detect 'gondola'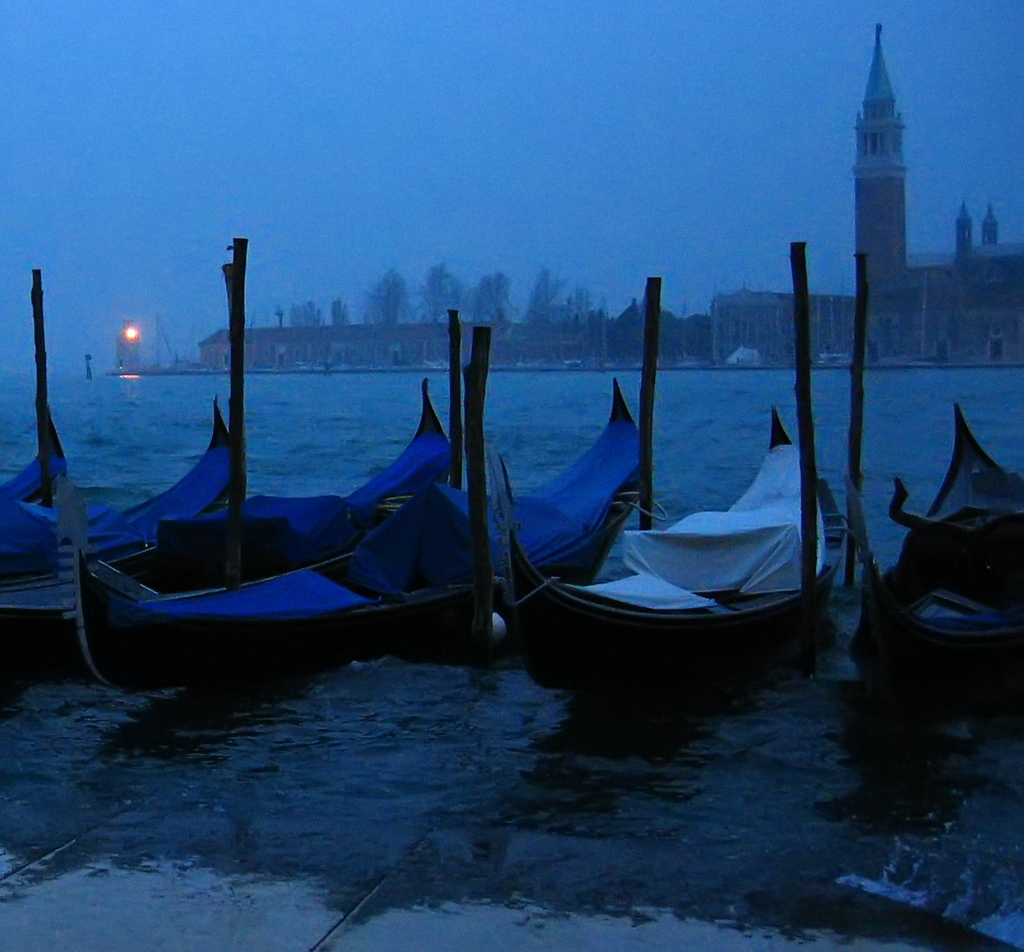
(x1=46, y1=378, x2=626, y2=706)
